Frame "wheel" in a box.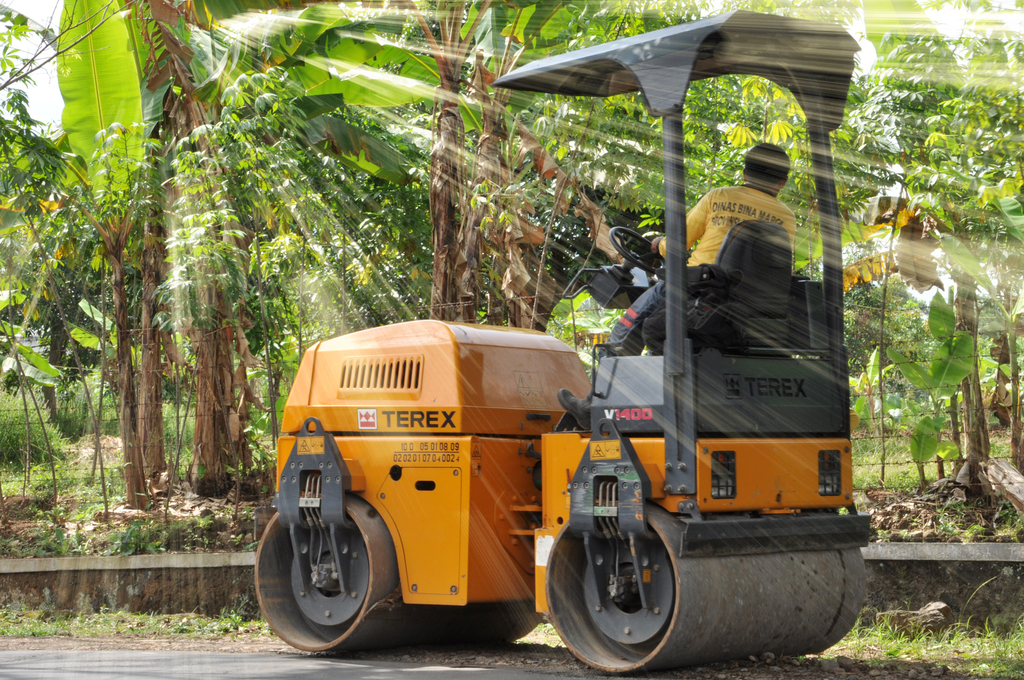
BBox(609, 227, 666, 272).
